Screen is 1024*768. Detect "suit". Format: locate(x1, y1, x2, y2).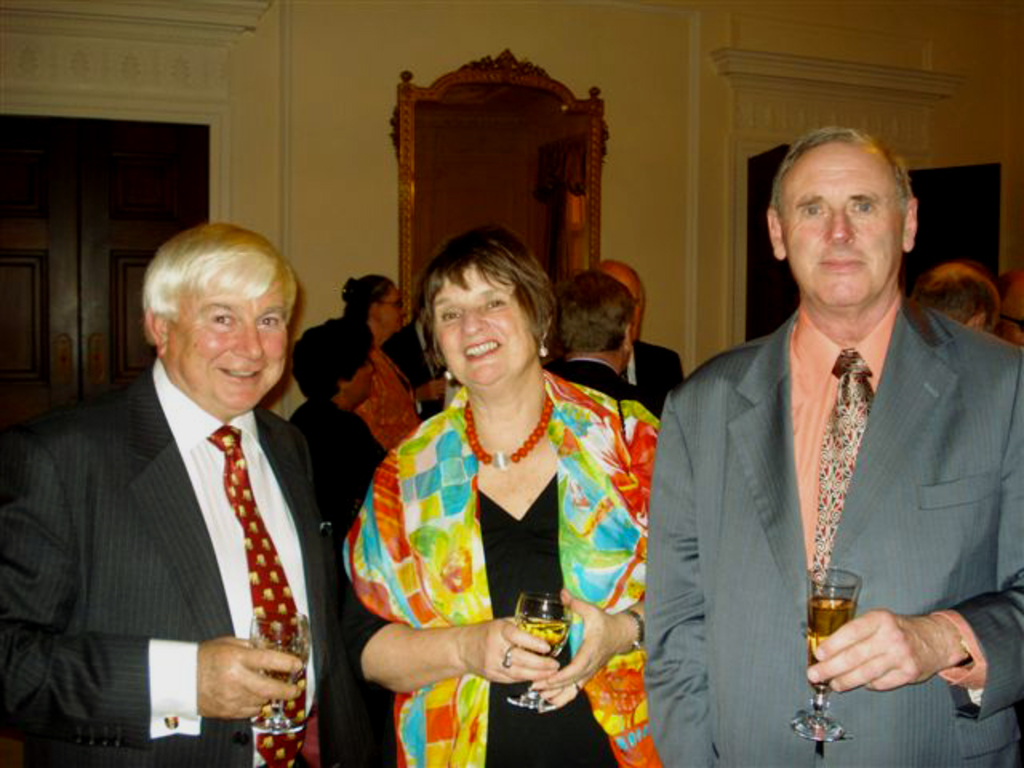
locate(544, 362, 659, 421).
